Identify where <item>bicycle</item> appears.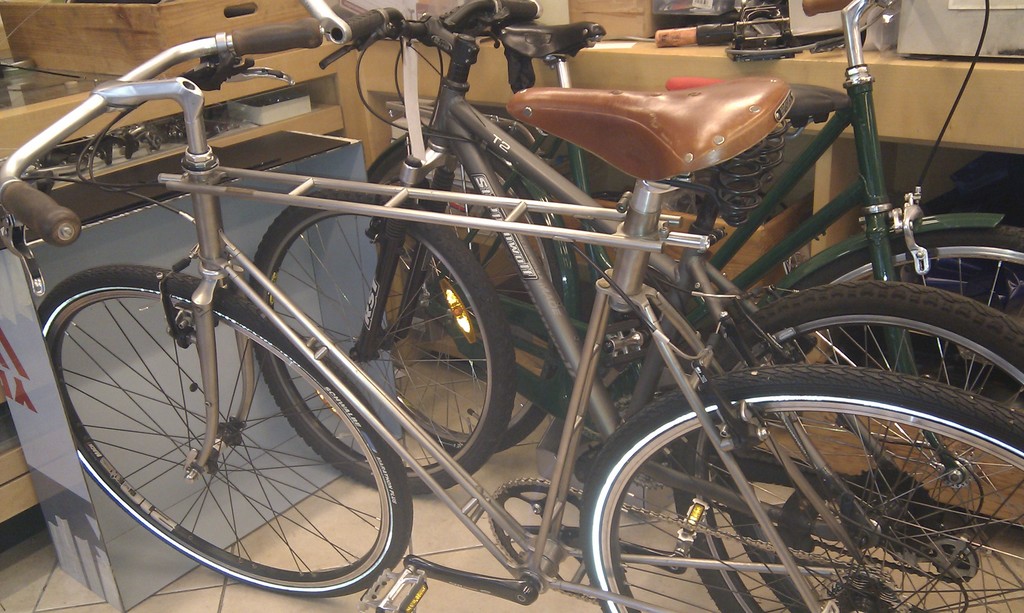
Appears at <region>357, 18, 1023, 612</region>.
